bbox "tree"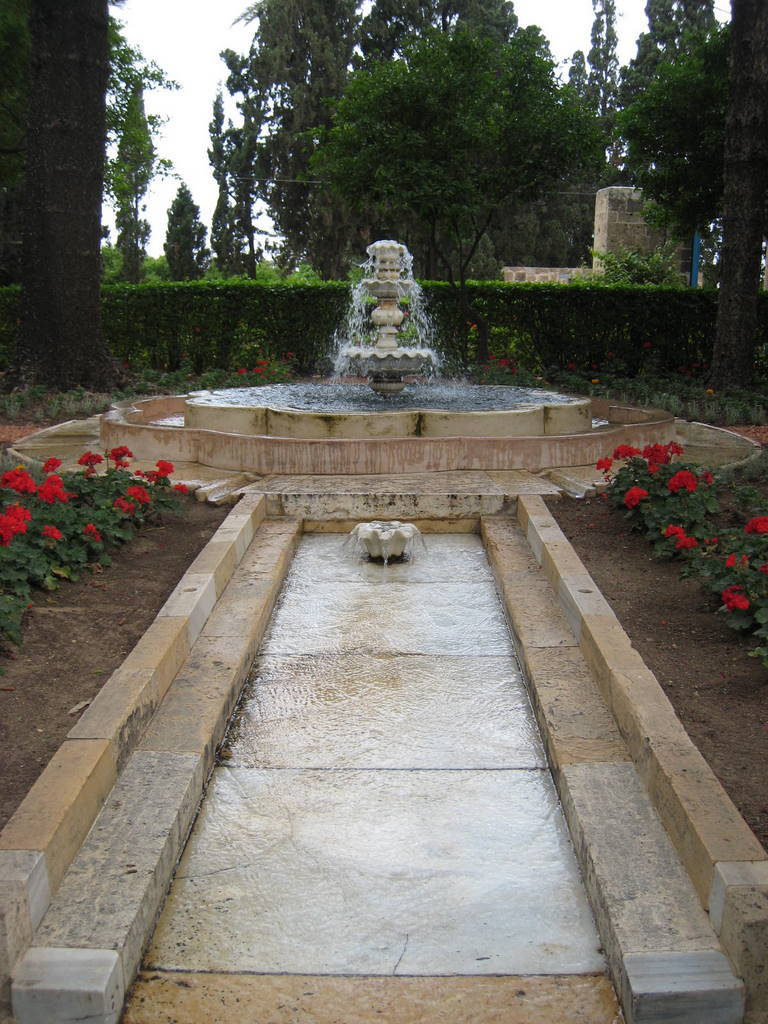
rect(110, 71, 163, 280)
